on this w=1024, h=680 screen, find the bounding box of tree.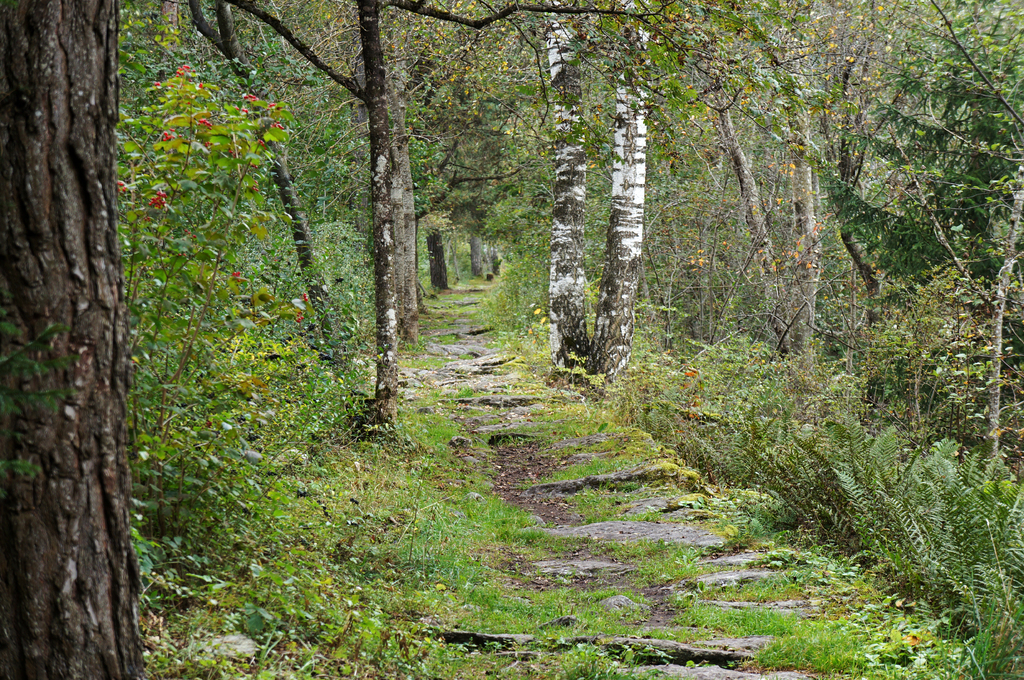
Bounding box: left=0, top=0, right=149, bottom=679.
